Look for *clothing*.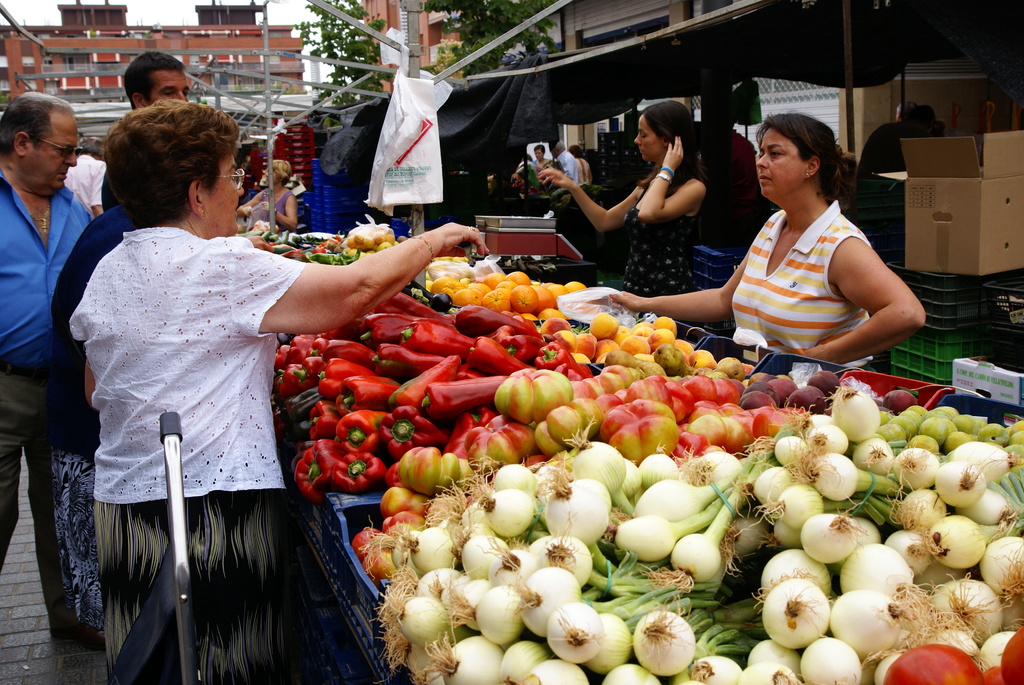
Found: <region>69, 152, 99, 210</region>.
